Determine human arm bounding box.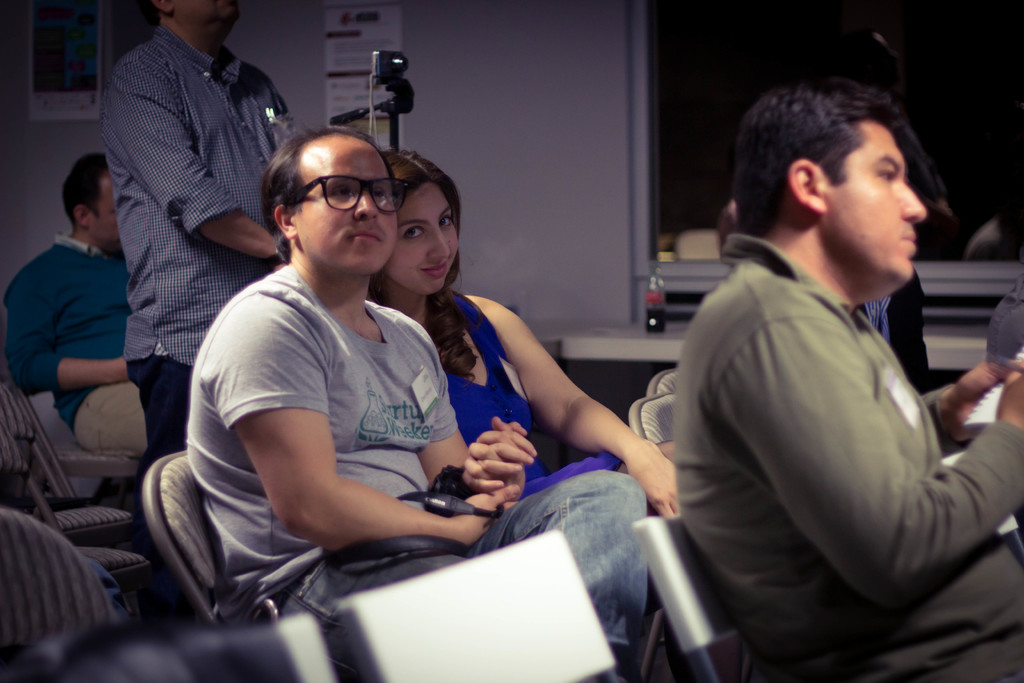
Determined: [6,289,132,389].
